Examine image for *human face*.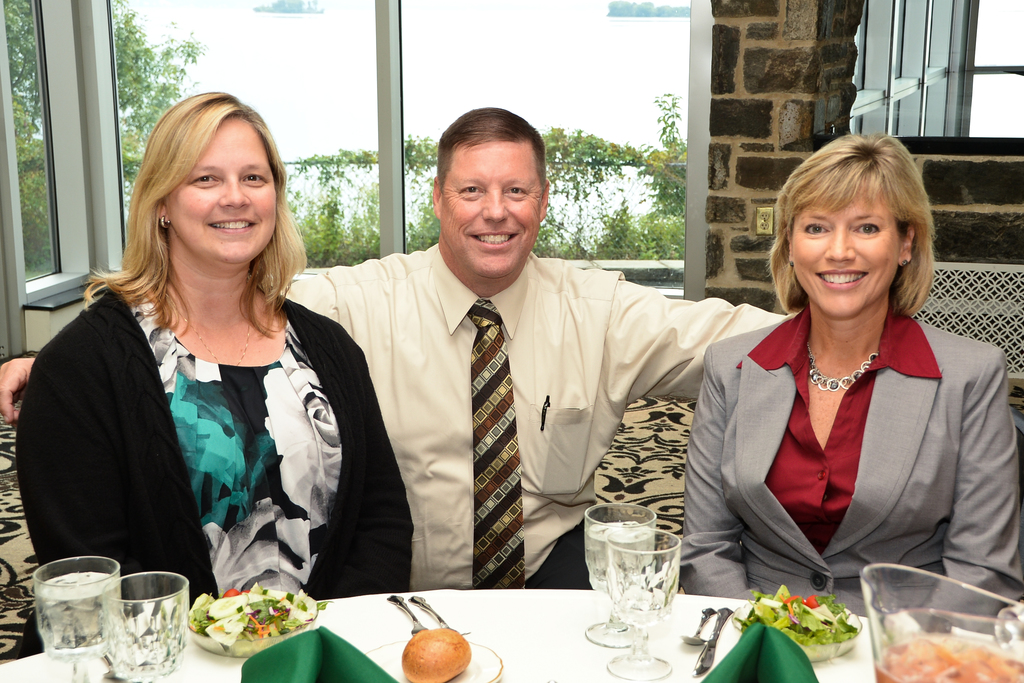
Examination result: bbox(440, 144, 543, 276).
